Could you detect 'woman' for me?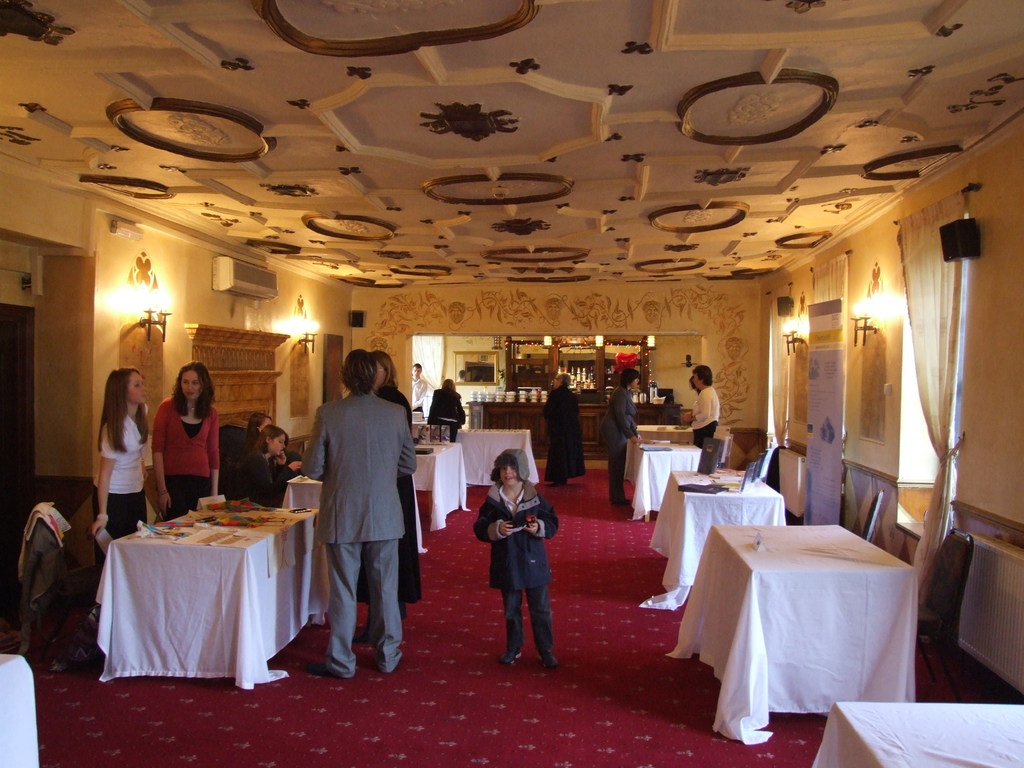
Detection result: (left=92, top=365, right=150, bottom=631).
